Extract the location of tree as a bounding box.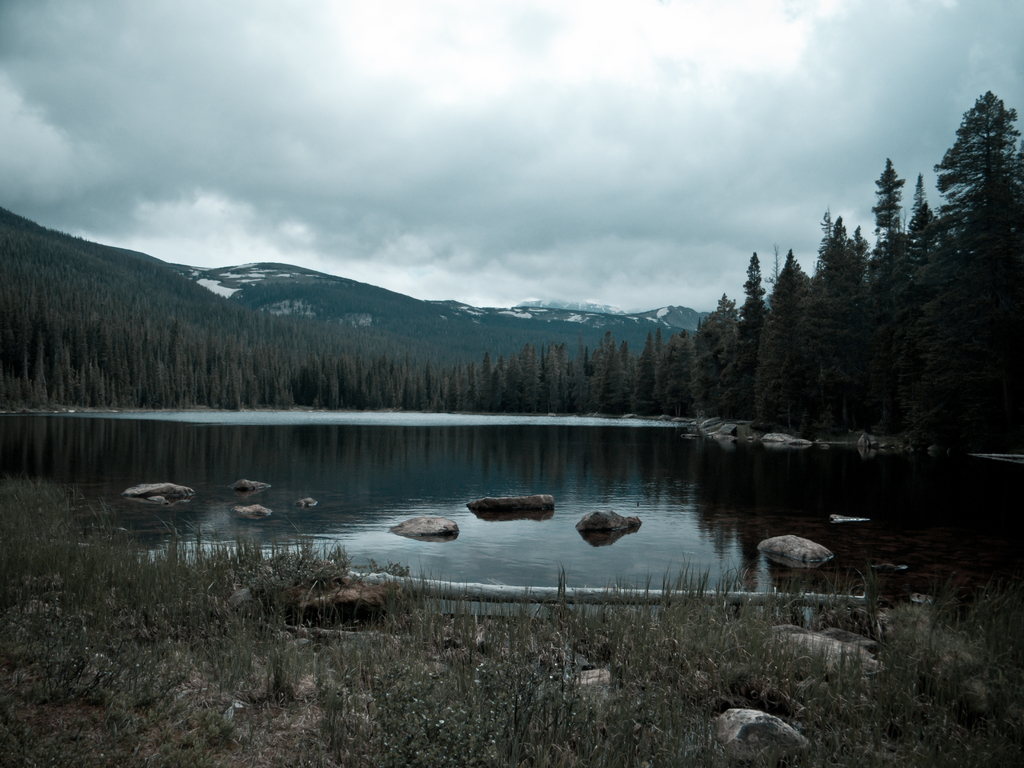
{"left": 660, "top": 327, "right": 701, "bottom": 415}.
